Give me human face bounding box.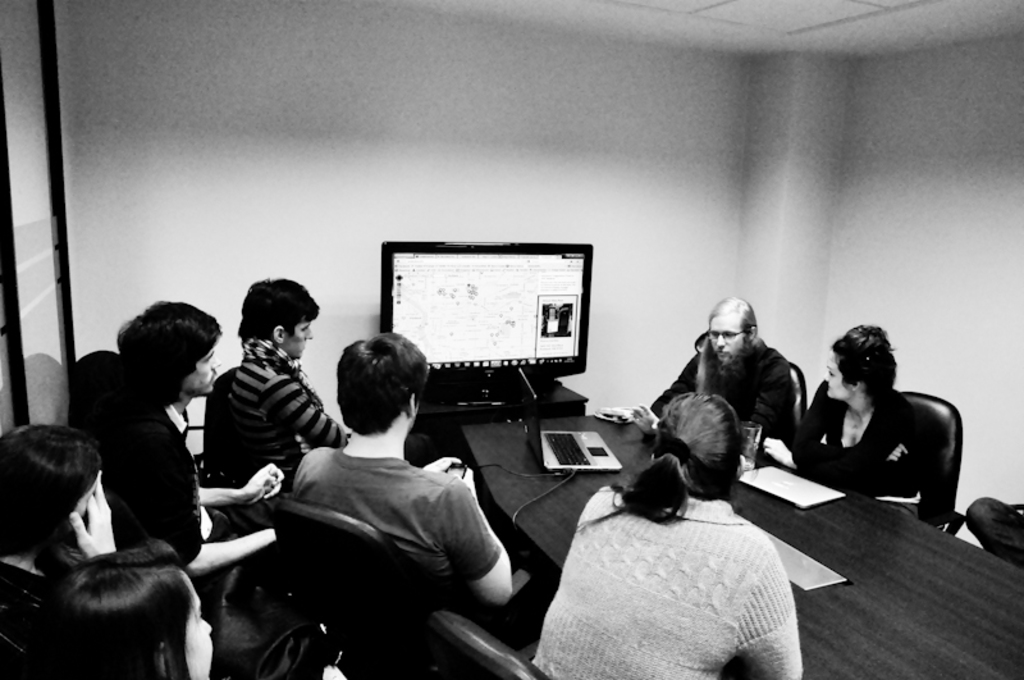
region(701, 306, 750, 357).
